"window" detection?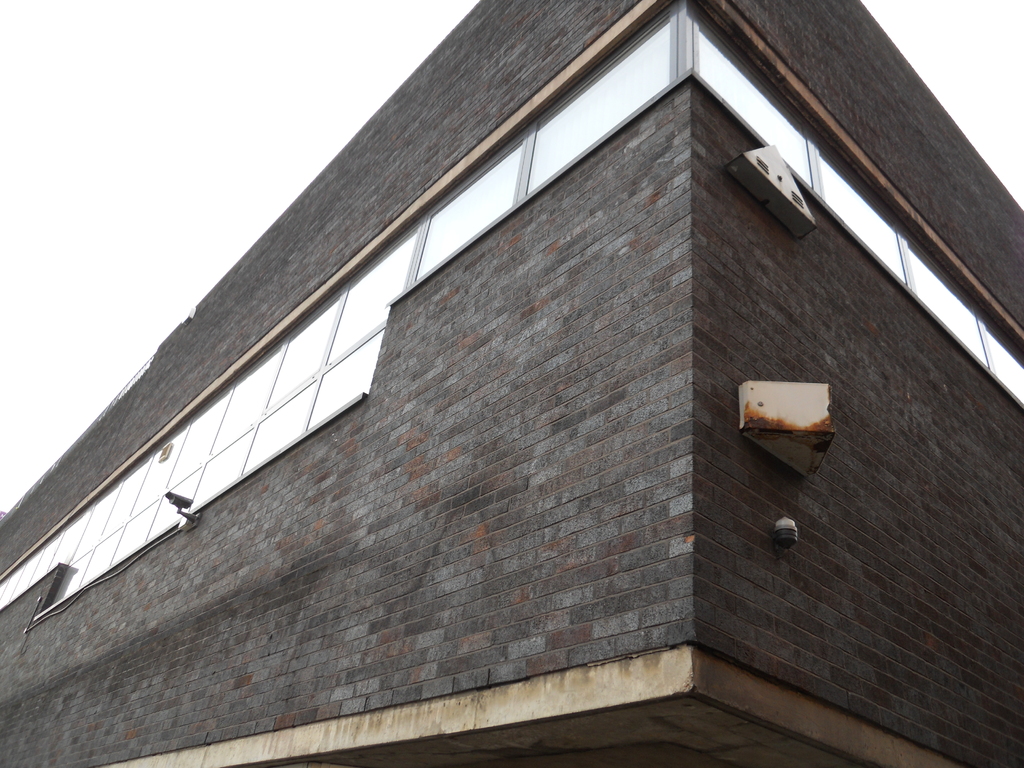
select_region(411, 135, 529, 285)
